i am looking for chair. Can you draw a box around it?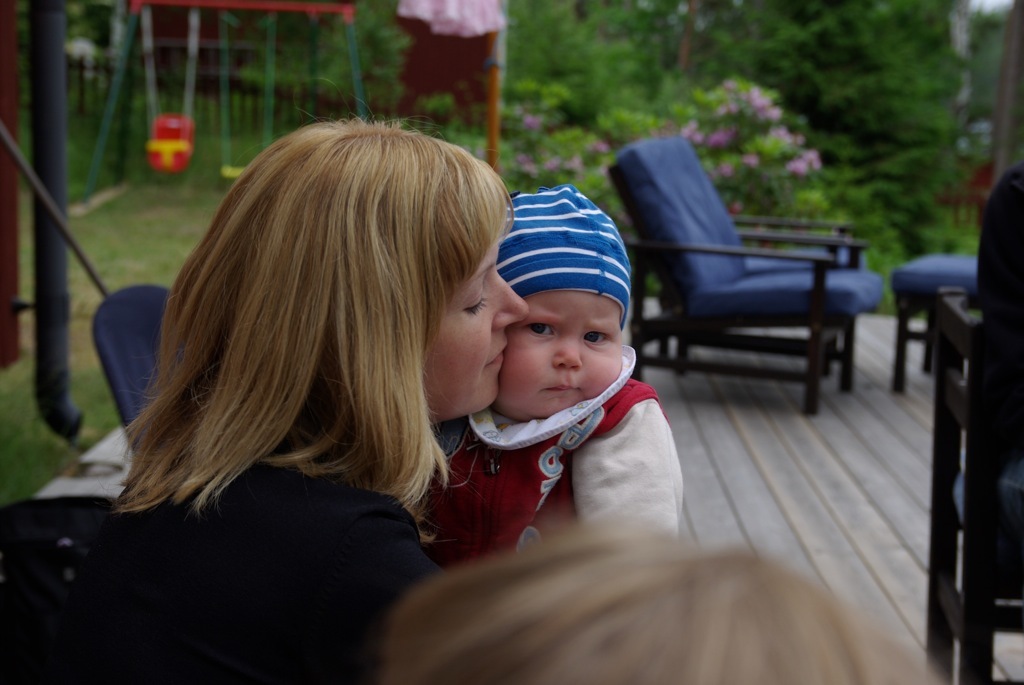
Sure, the bounding box is bbox=[91, 275, 172, 454].
